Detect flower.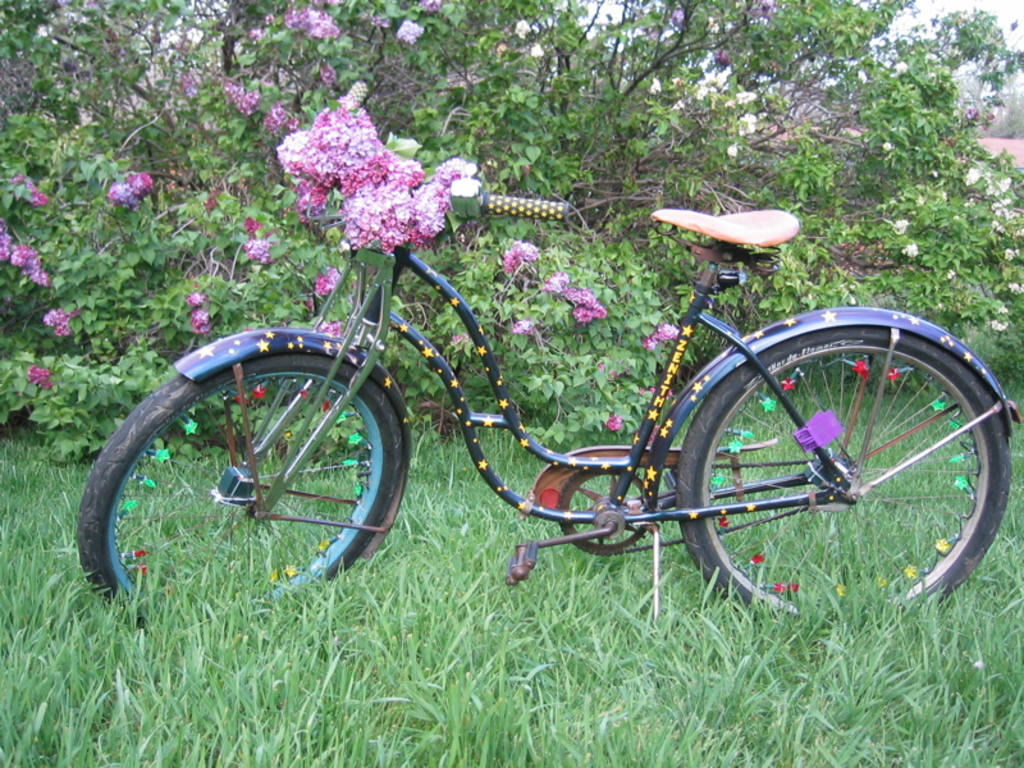
Detected at bbox=(1018, 227, 1023, 239).
